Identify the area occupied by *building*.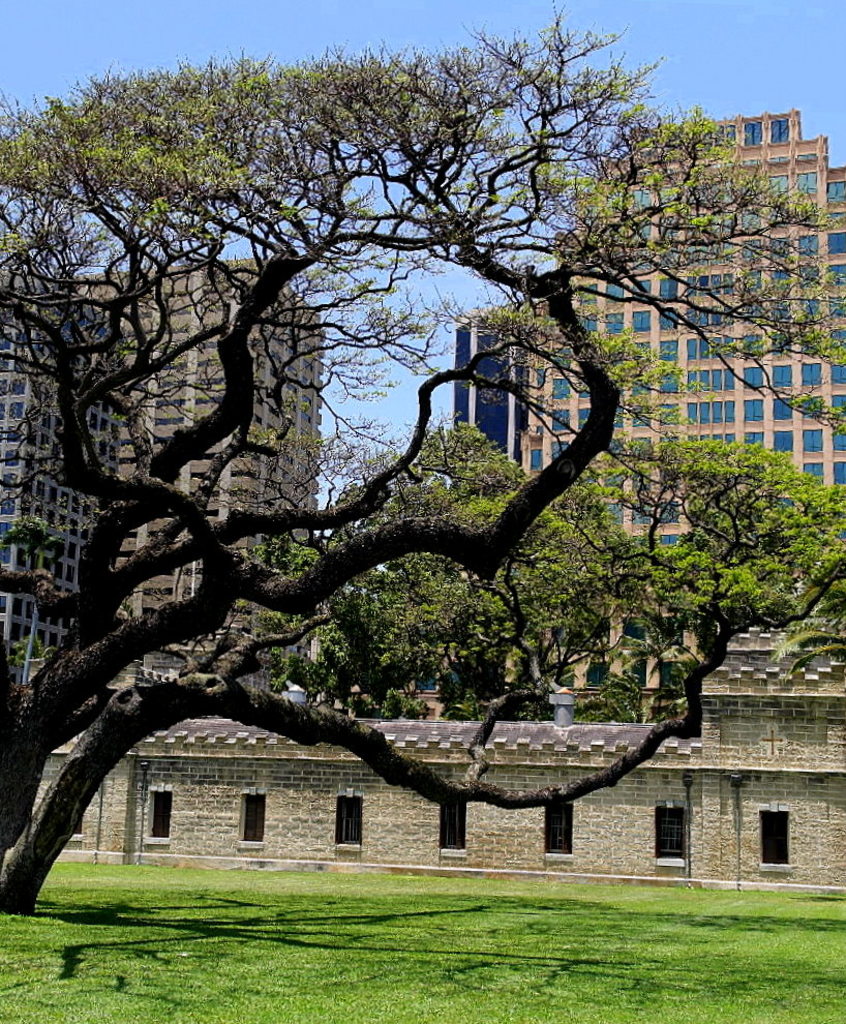
Area: detection(321, 113, 844, 710).
